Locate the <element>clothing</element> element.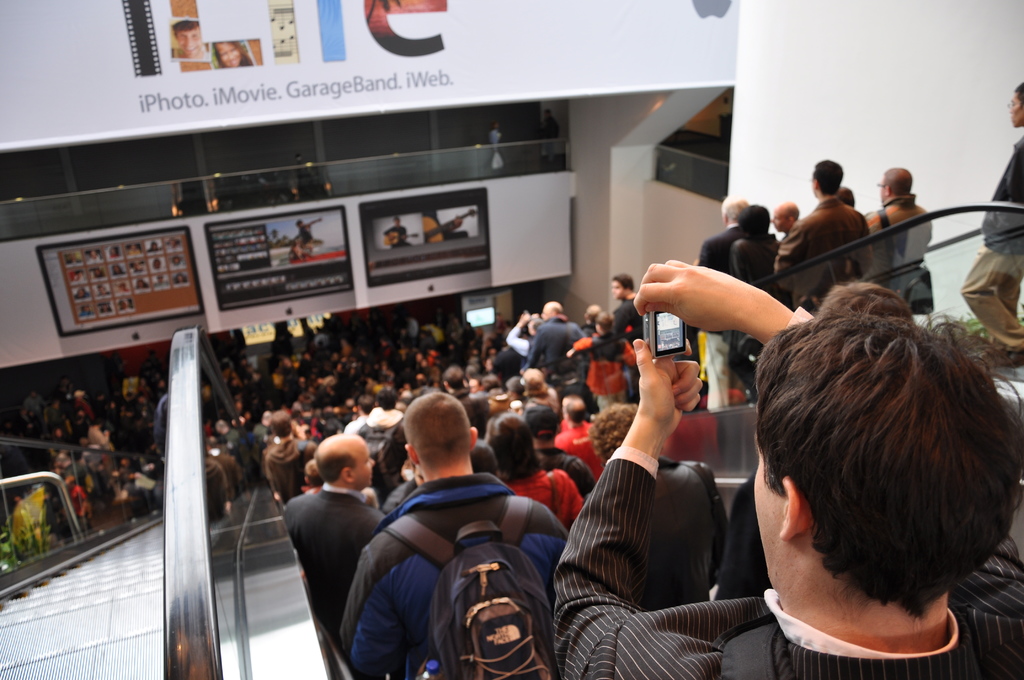
Element bbox: x1=147, y1=246, x2=159, y2=253.
